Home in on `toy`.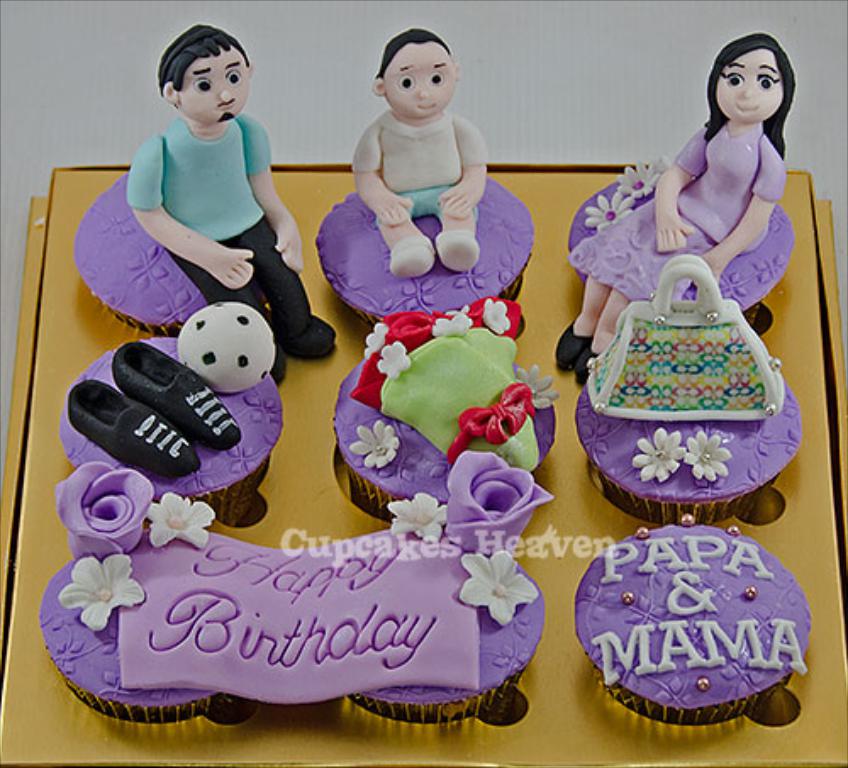
Homed in at (63, 303, 285, 527).
